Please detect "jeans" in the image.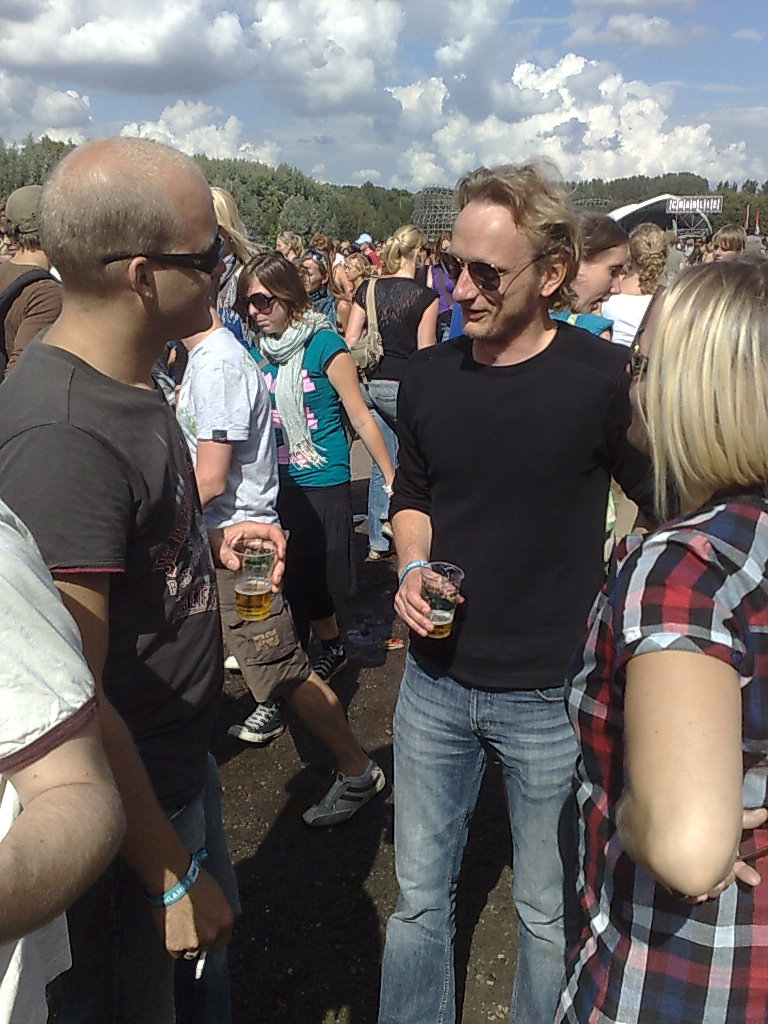
{"left": 111, "top": 766, "right": 242, "bottom": 1023}.
